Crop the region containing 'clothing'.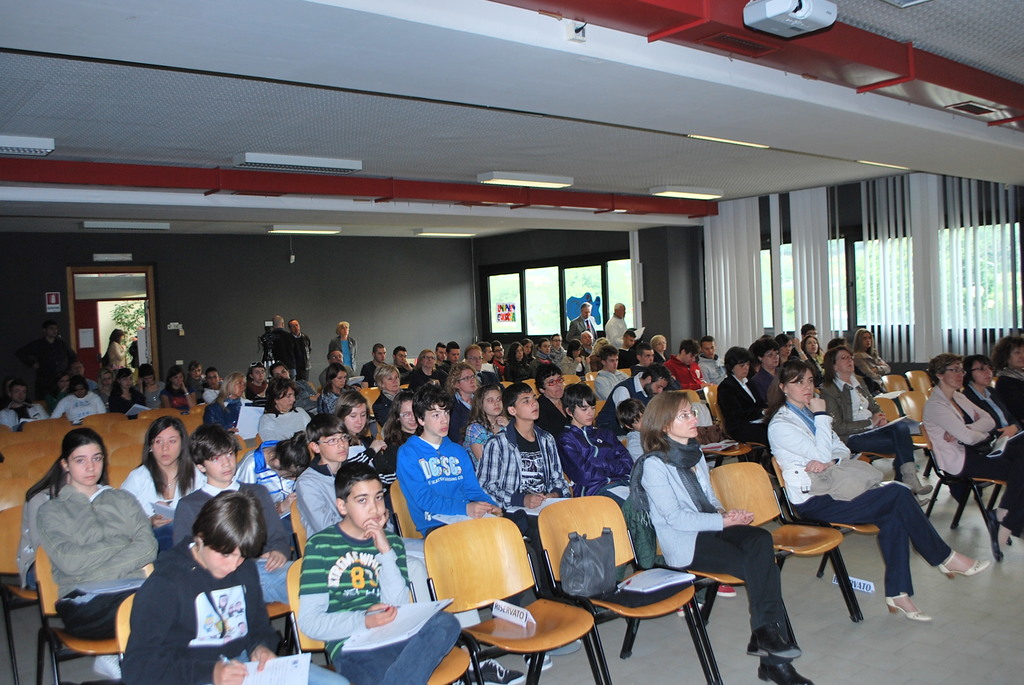
Crop region: 50/389/108/421.
